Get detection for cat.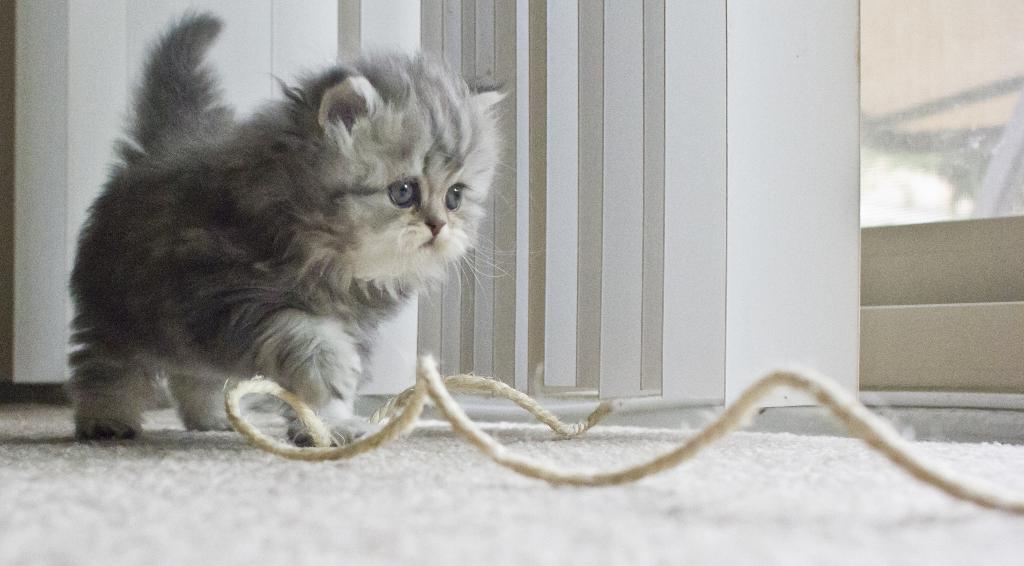
Detection: 58 3 506 454.
